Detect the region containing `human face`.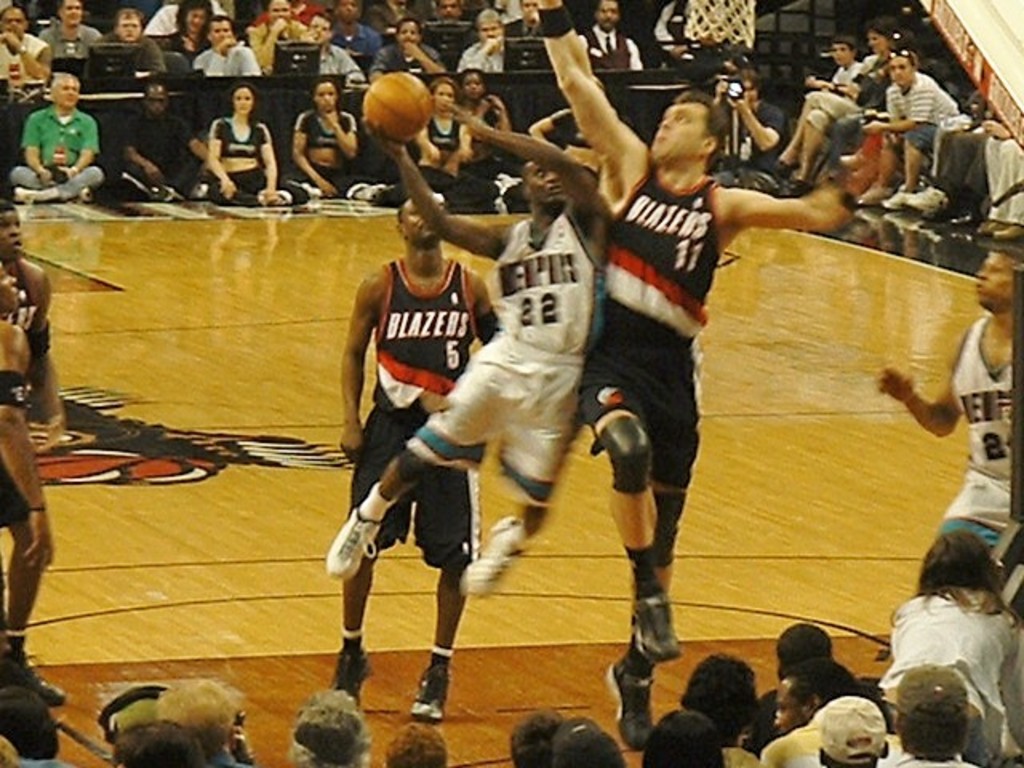
(0, 262, 16, 306).
